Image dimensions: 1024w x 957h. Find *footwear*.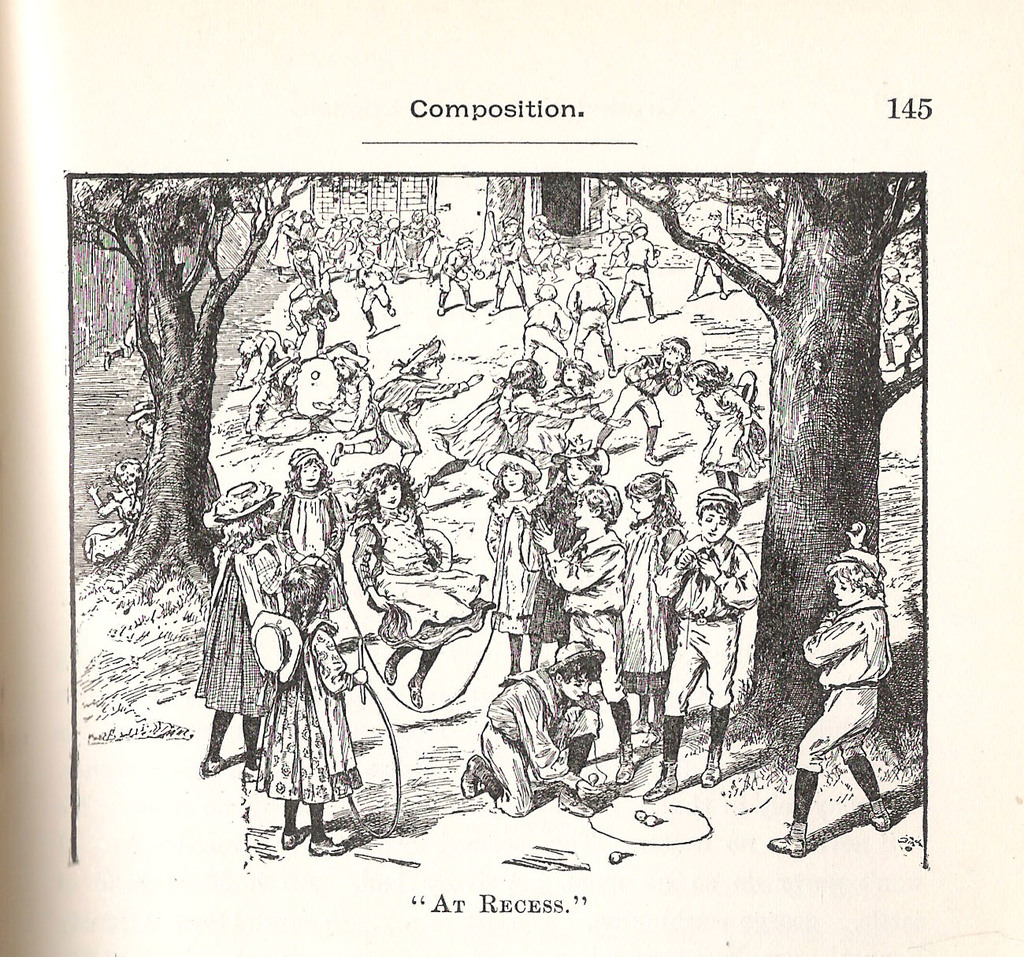
bbox(329, 310, 338, 322).
